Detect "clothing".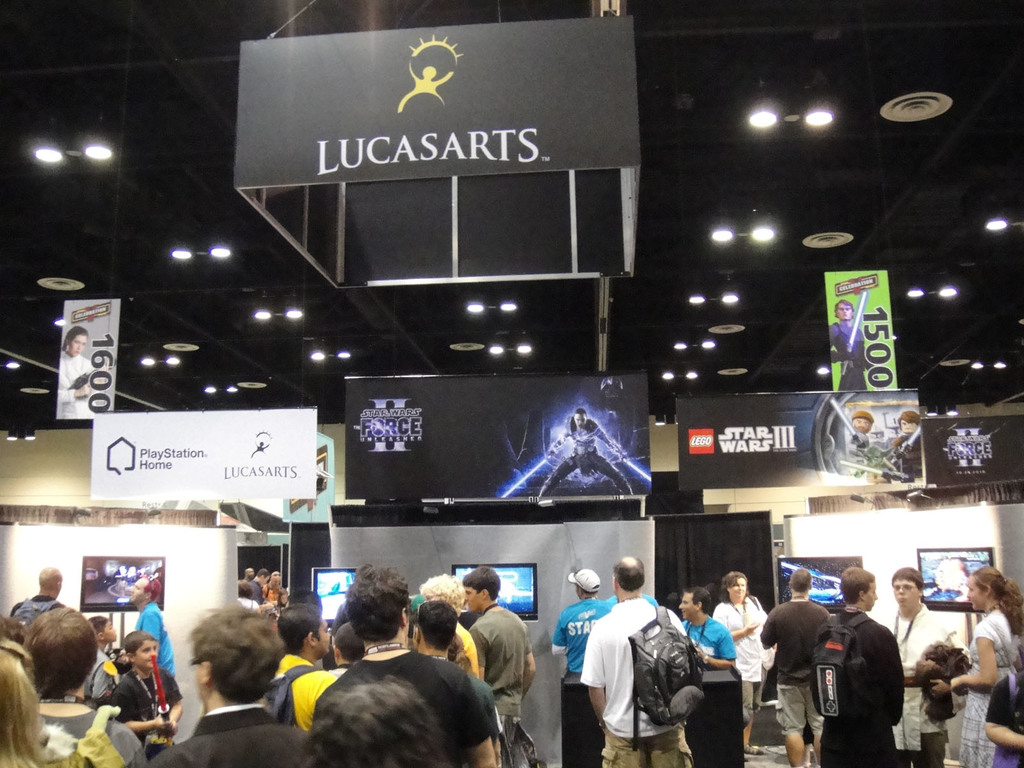
Detected at 575/581/716/763.
